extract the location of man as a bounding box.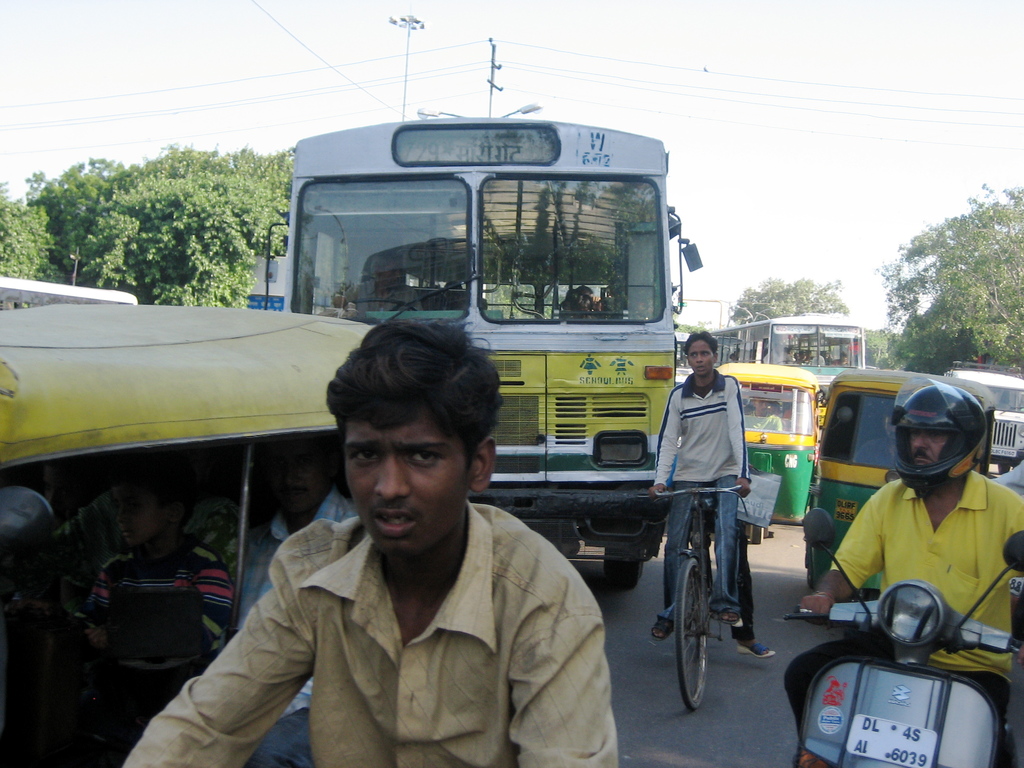
{"x1": 234, "y1": 431, "x2": 364, "y2": 767}.
